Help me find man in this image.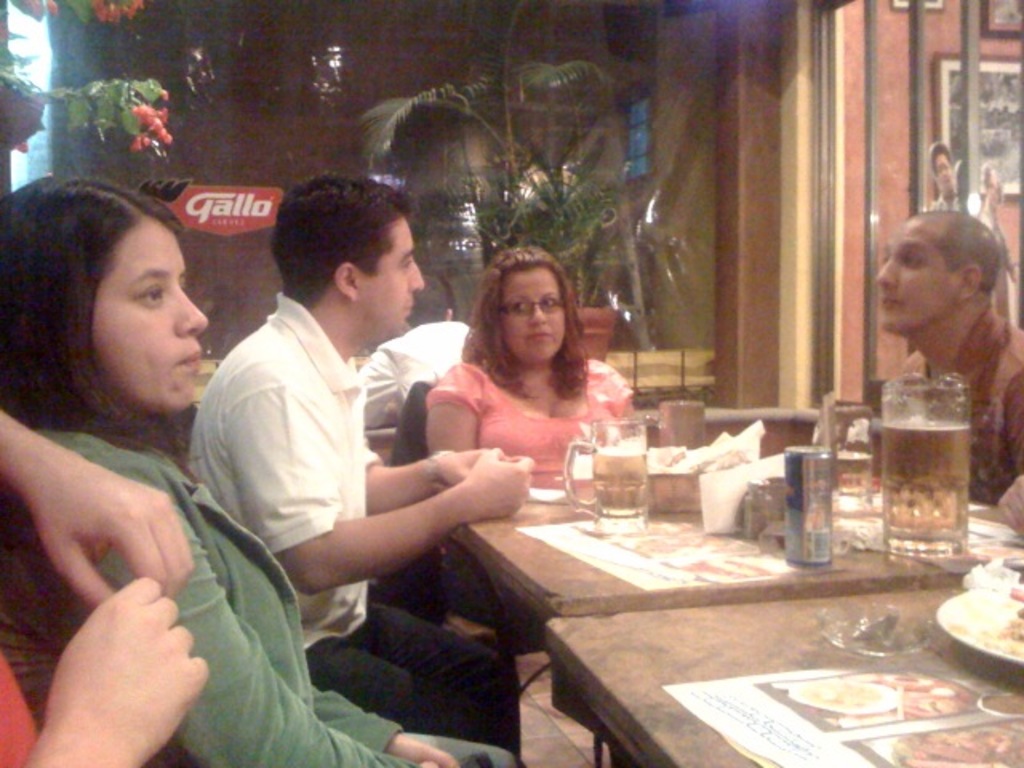
Found it: select_region(824, 194, 1022, 549).
